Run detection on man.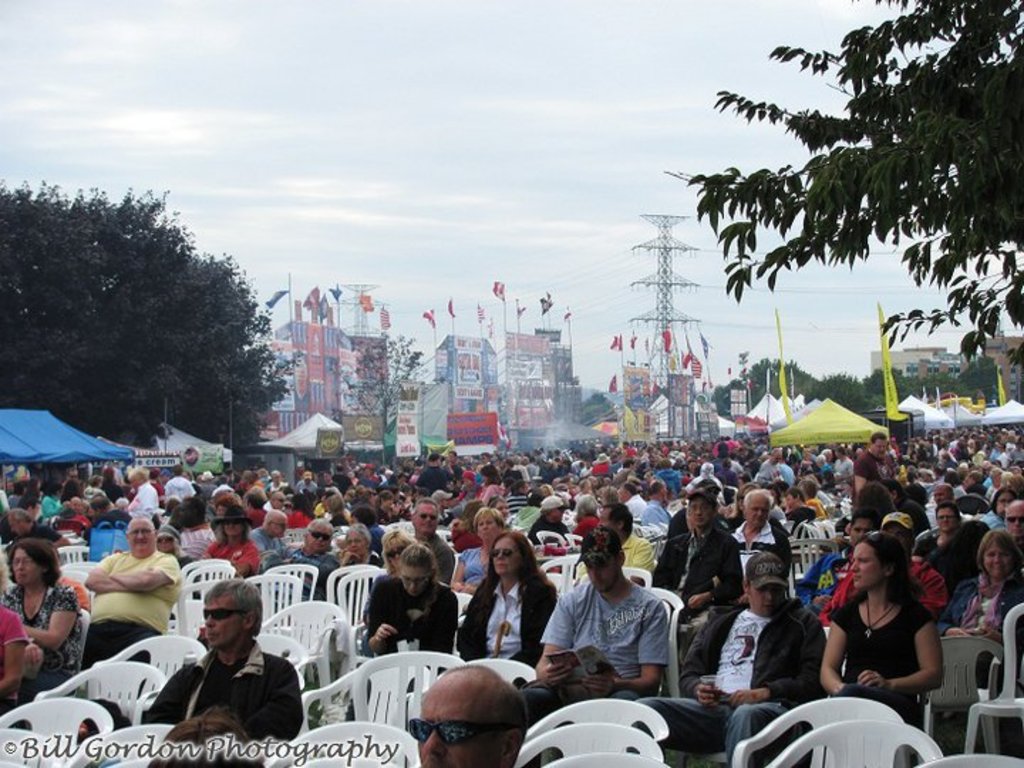
Result: 265 488 289 503.
